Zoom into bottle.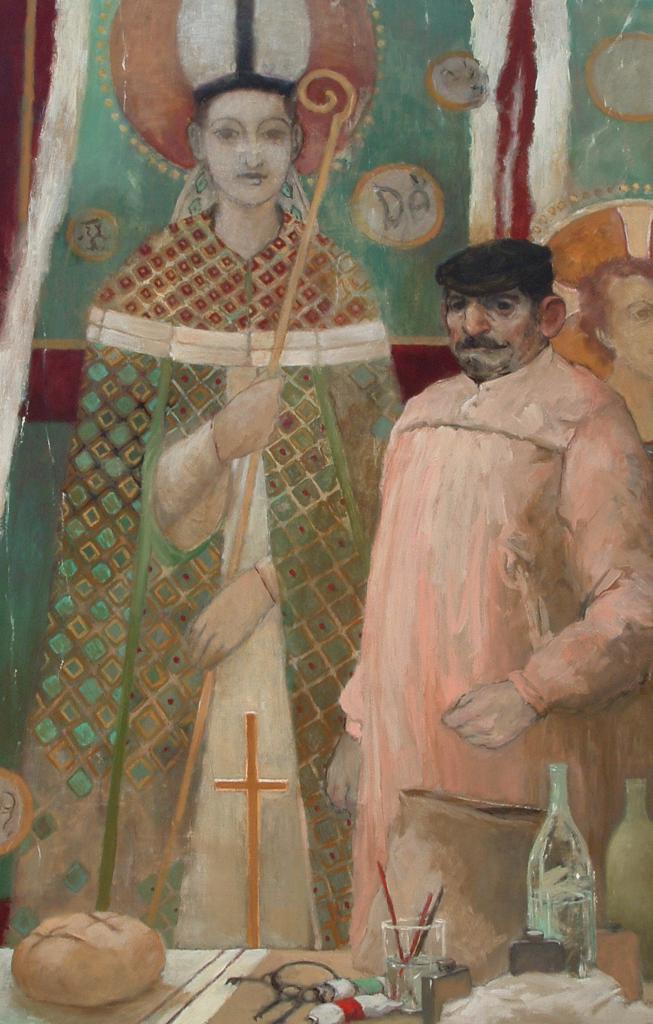
Zoom target: <bbox>598, 780, 652, 969</bbox>.
